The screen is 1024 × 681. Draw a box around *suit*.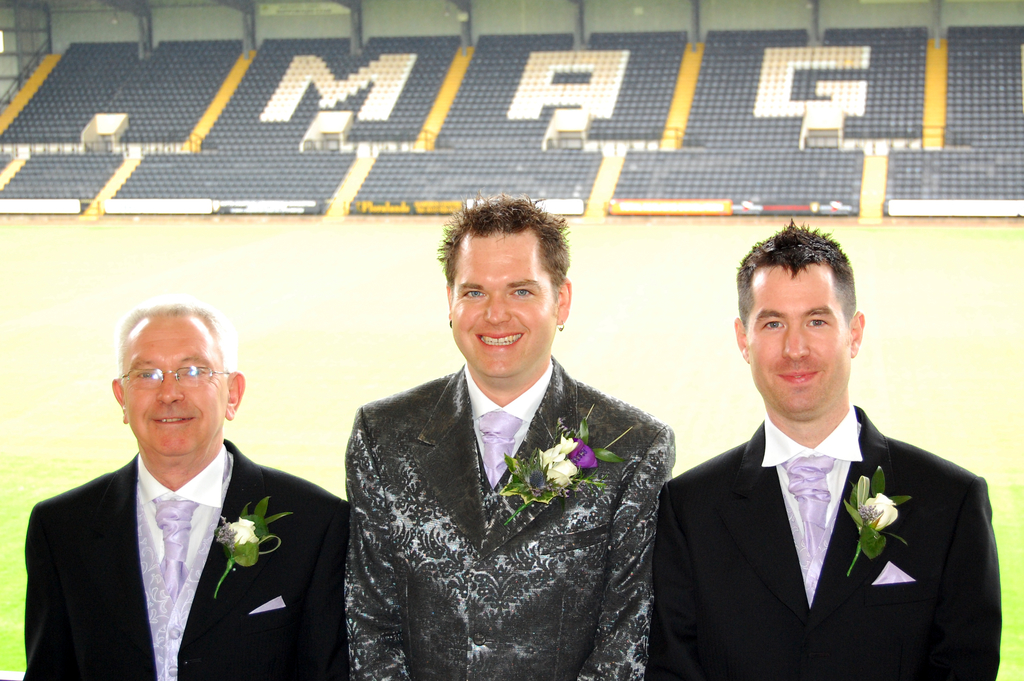
[x1=22, y1=438, x2=352, y2=680].
